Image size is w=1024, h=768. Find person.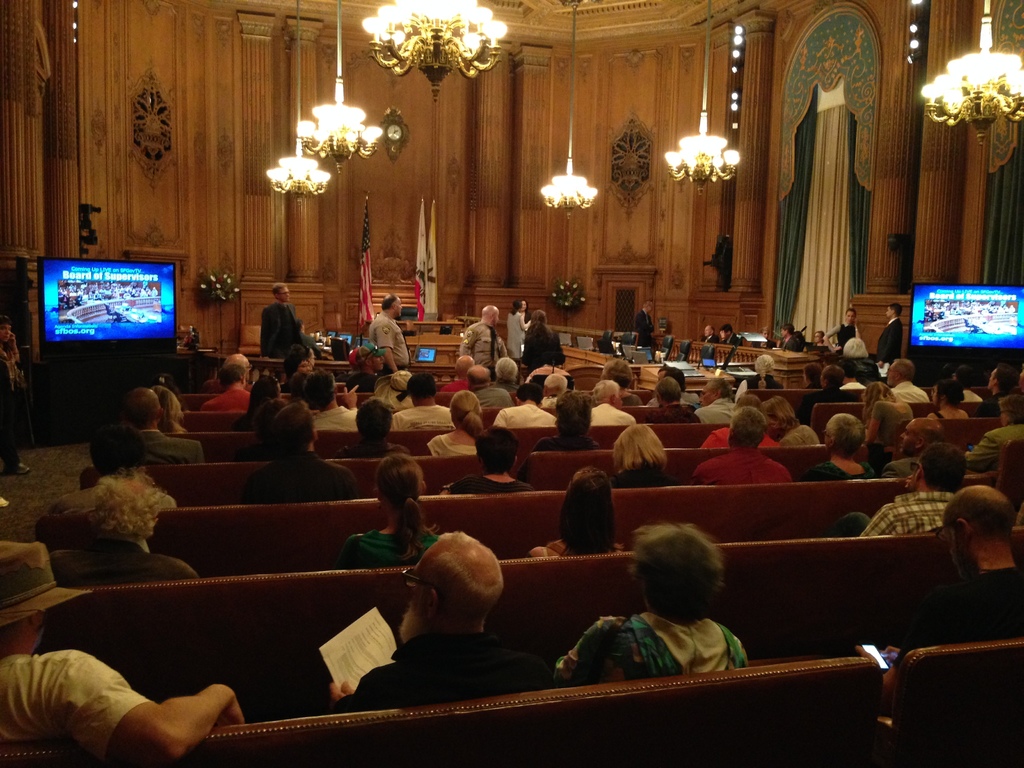
x1=597, y1=358, x2=643, y2=404.
